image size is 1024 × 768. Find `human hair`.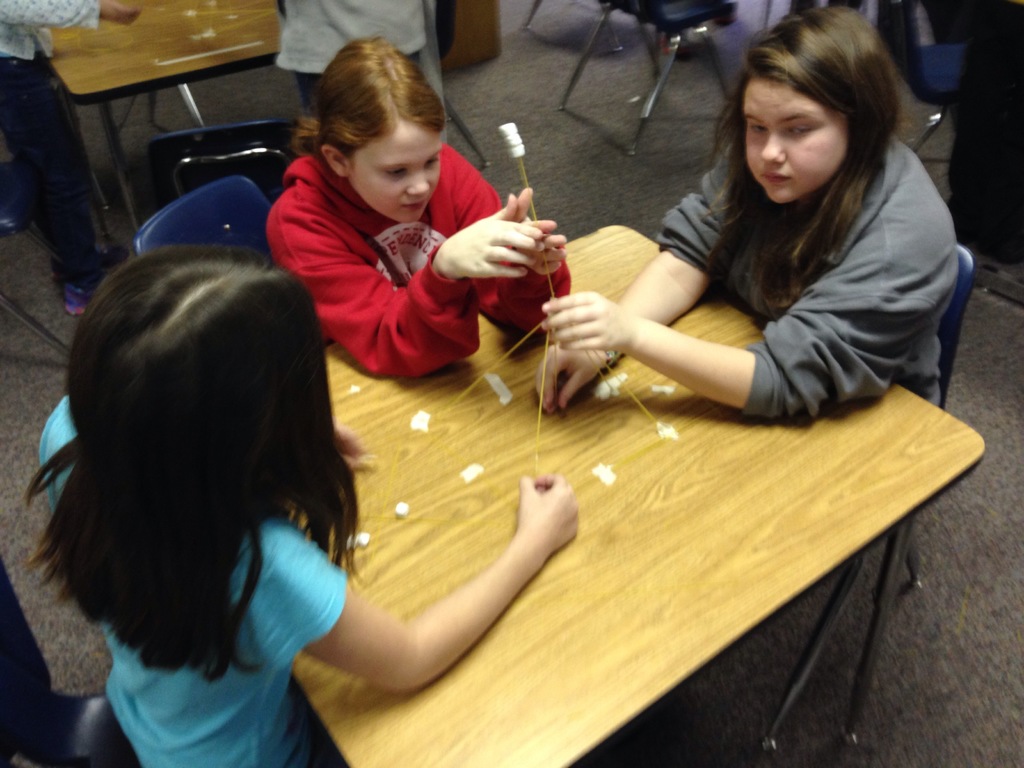
bbox(719, 1, 905, 308).
